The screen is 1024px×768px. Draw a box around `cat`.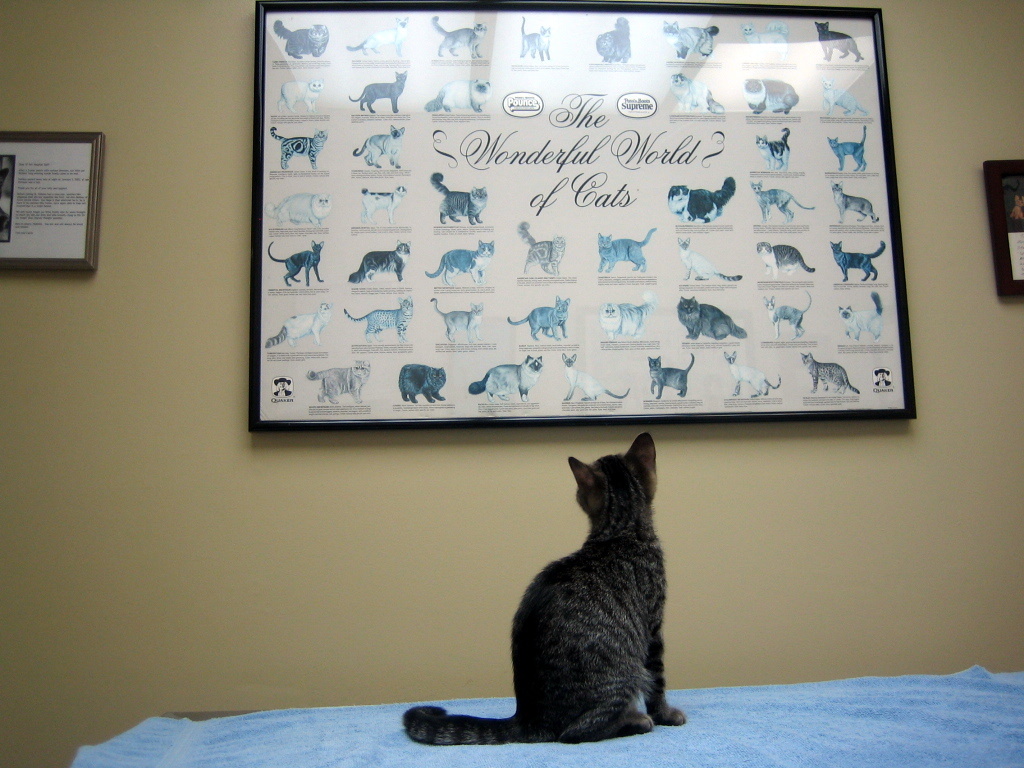
745 76 801 114.
